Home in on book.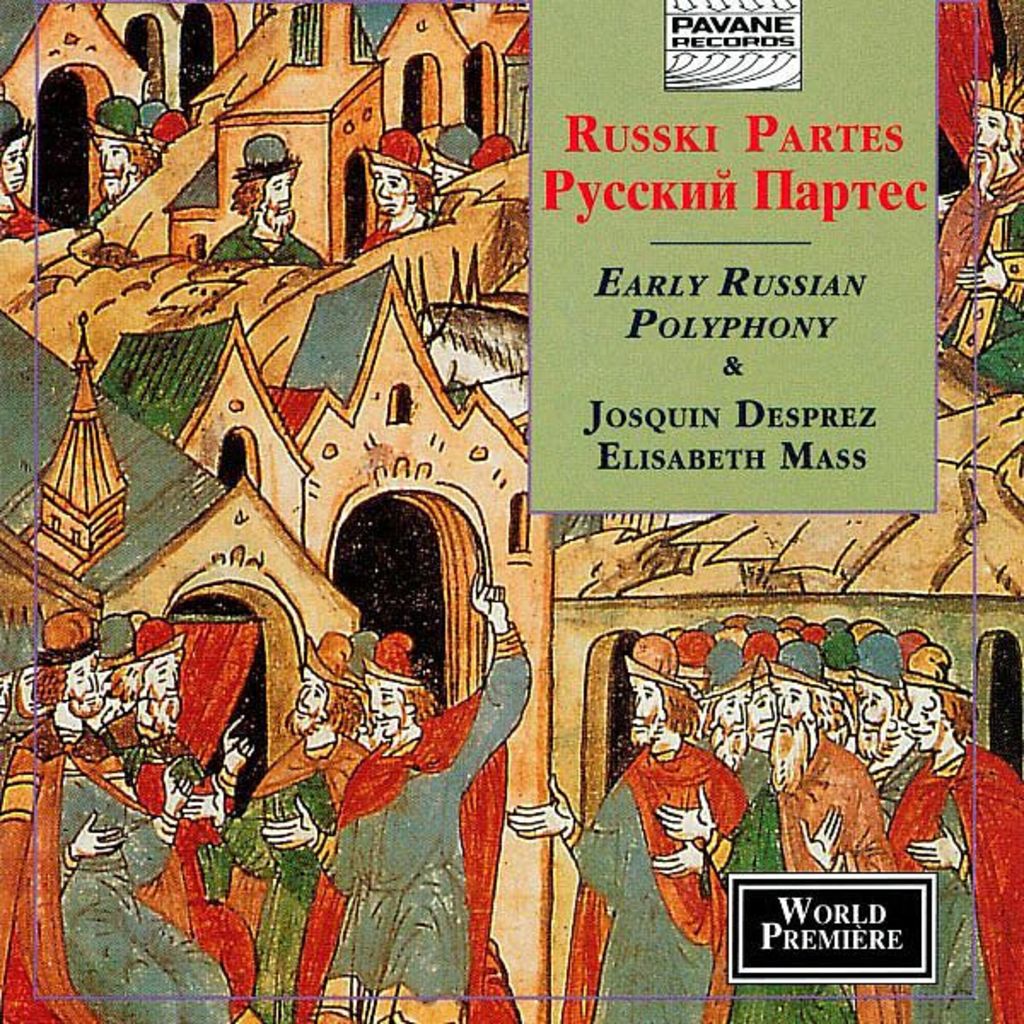
Homed in at 0 0 1022 1022.
